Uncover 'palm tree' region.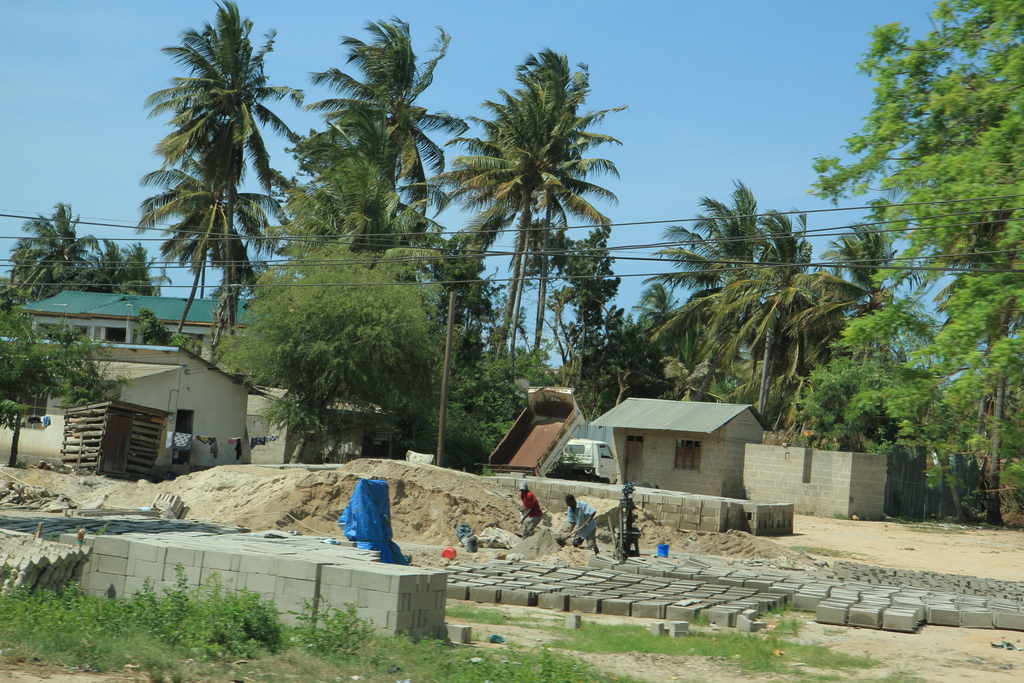
Uncovered: <box>0,202,113,363</box>.
